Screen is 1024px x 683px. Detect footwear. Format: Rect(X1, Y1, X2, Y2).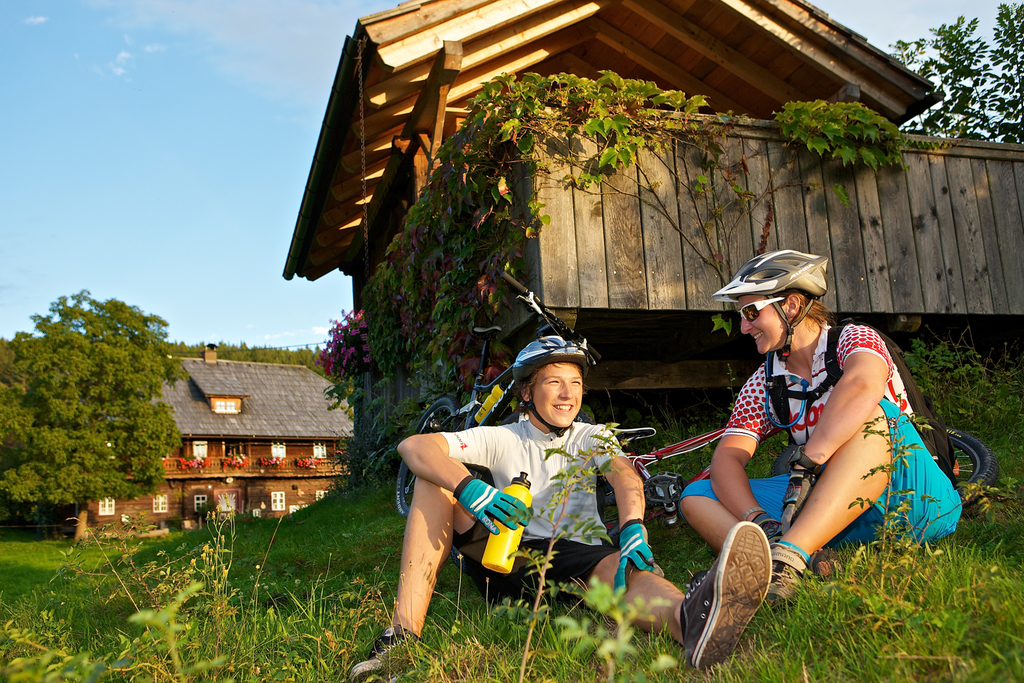
Rect(675, 519, 774, 682).
